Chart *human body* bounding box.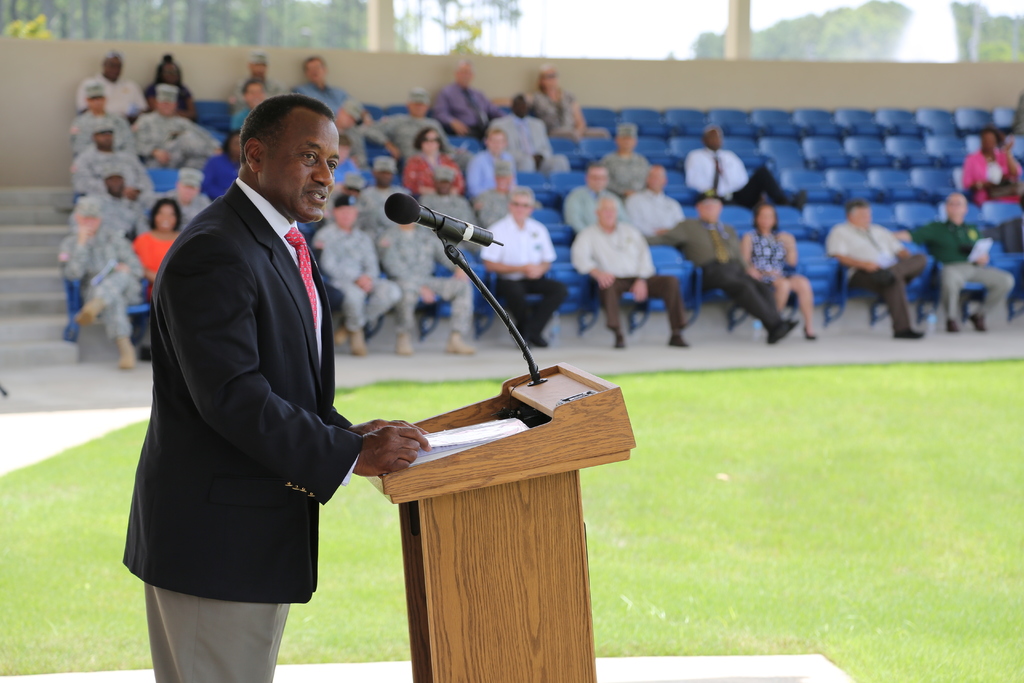
Charted: (left=568, top=196, right=692, bottom=349).
